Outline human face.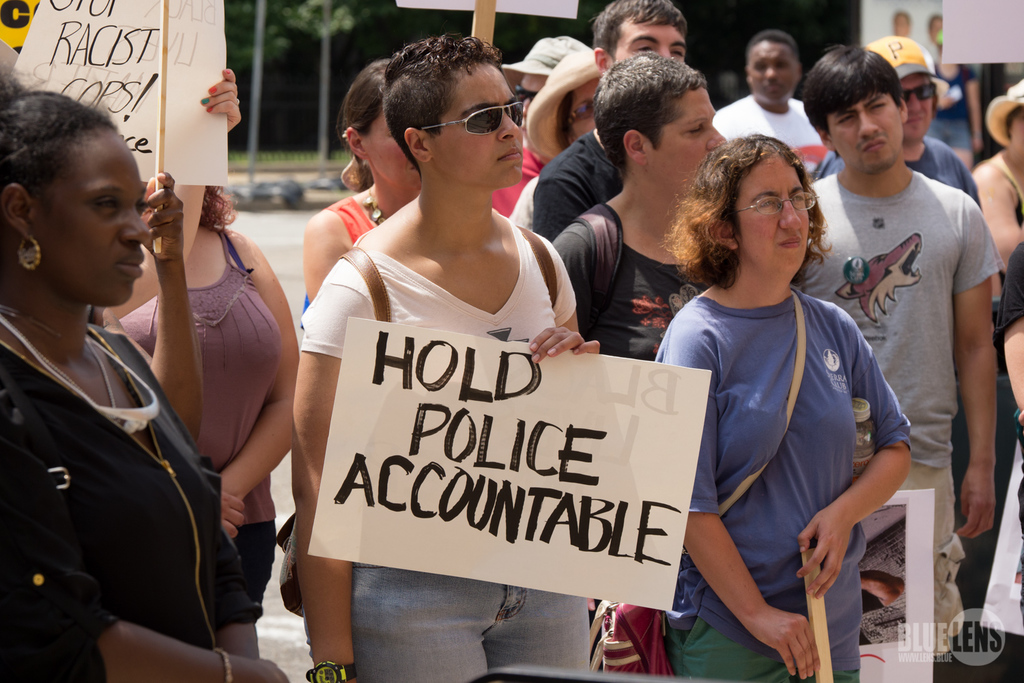
Outline: <box>748,36,802,107</box>.
